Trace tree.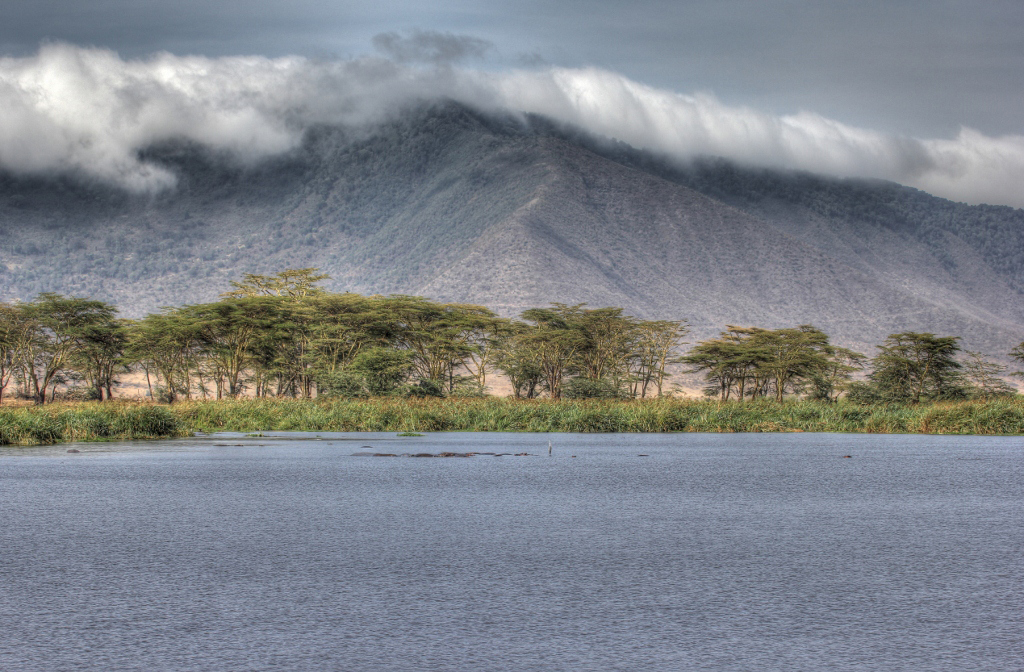
Traced to (676,321,769,402).
